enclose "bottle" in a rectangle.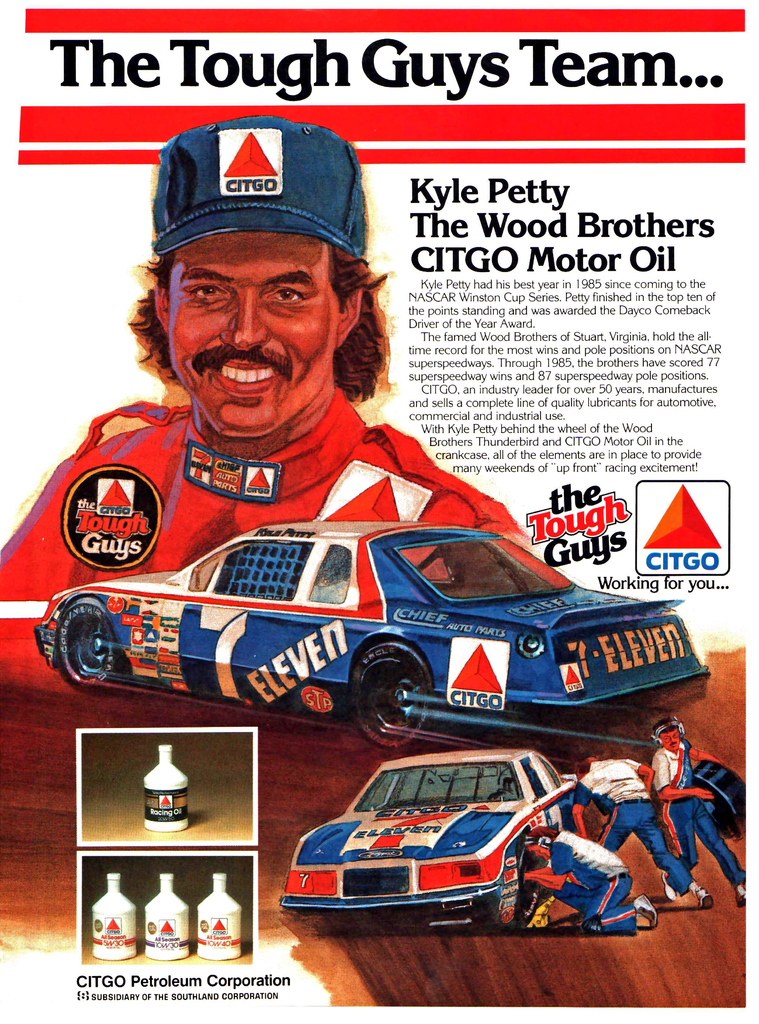
{"left": 92, "top": 872, "right": 138, "bottom": 960}.
